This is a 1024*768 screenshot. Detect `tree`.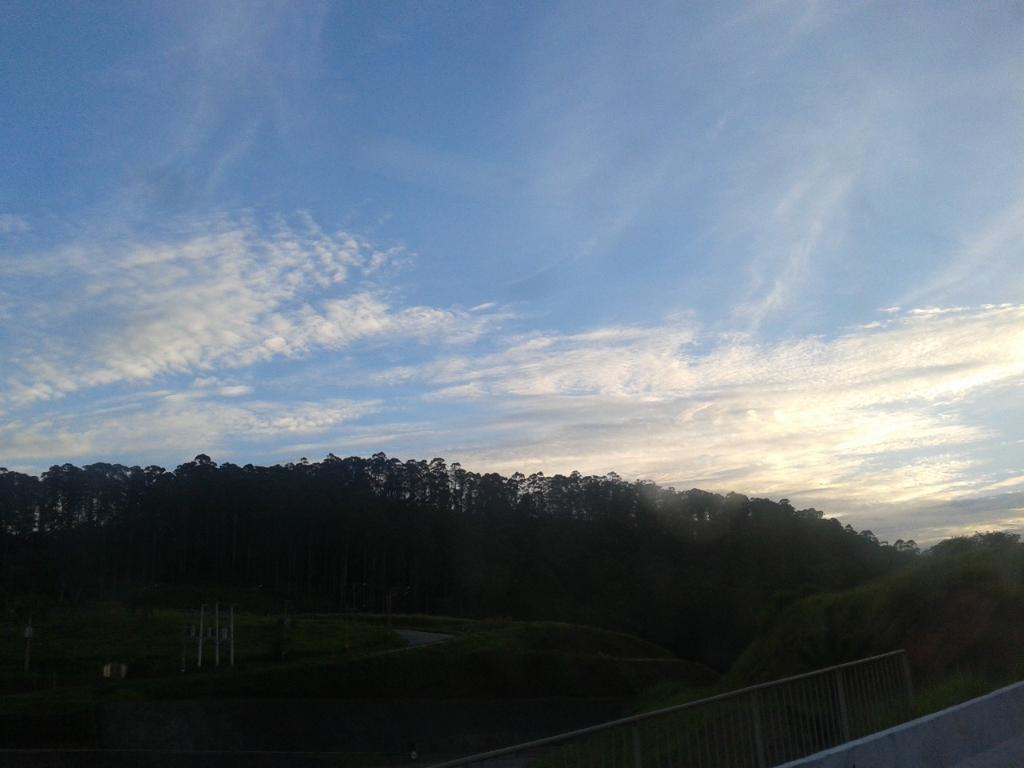
BBox(151, 462, 163, 542).
